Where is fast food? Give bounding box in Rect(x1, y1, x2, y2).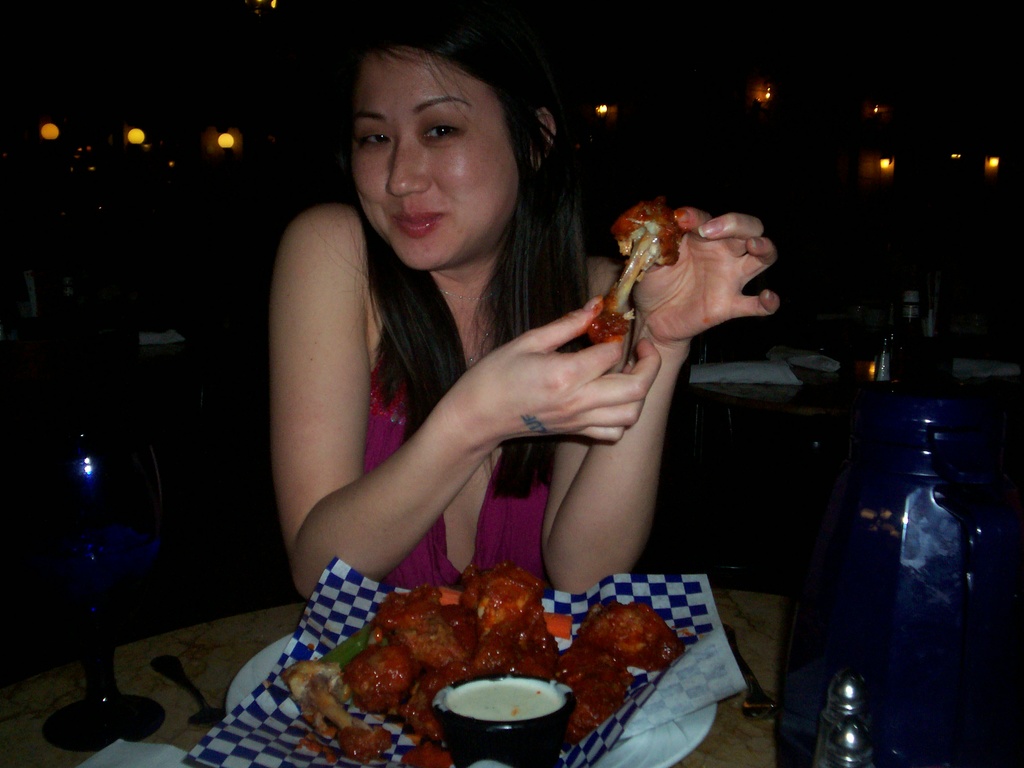
Rect(374, 586, 467, 678).
